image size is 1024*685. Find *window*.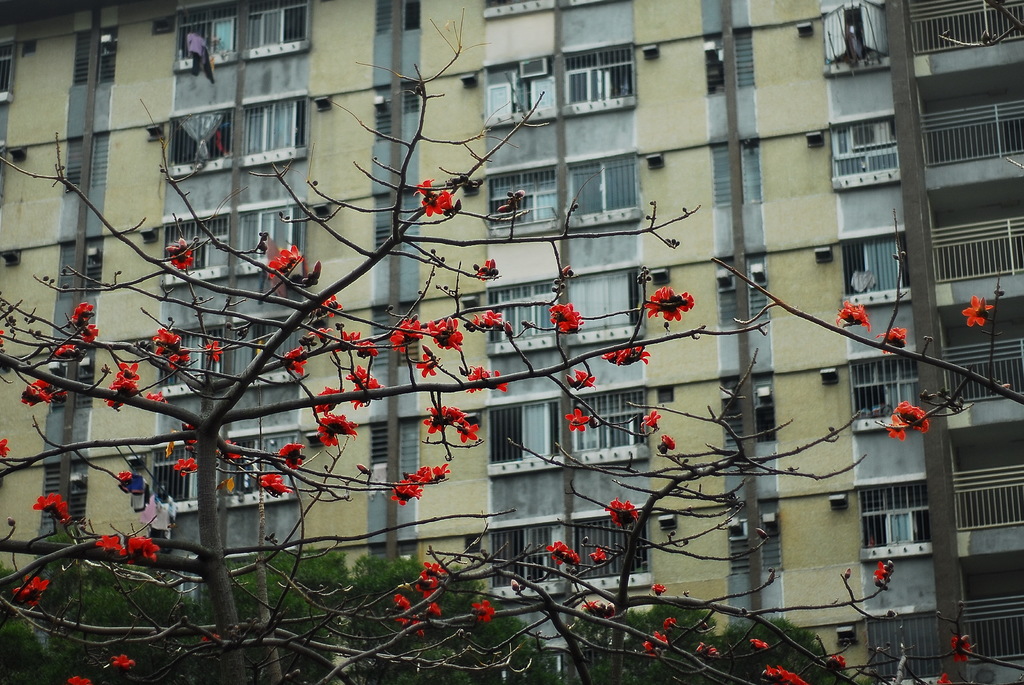
detection(492, 511, 665, 569).
